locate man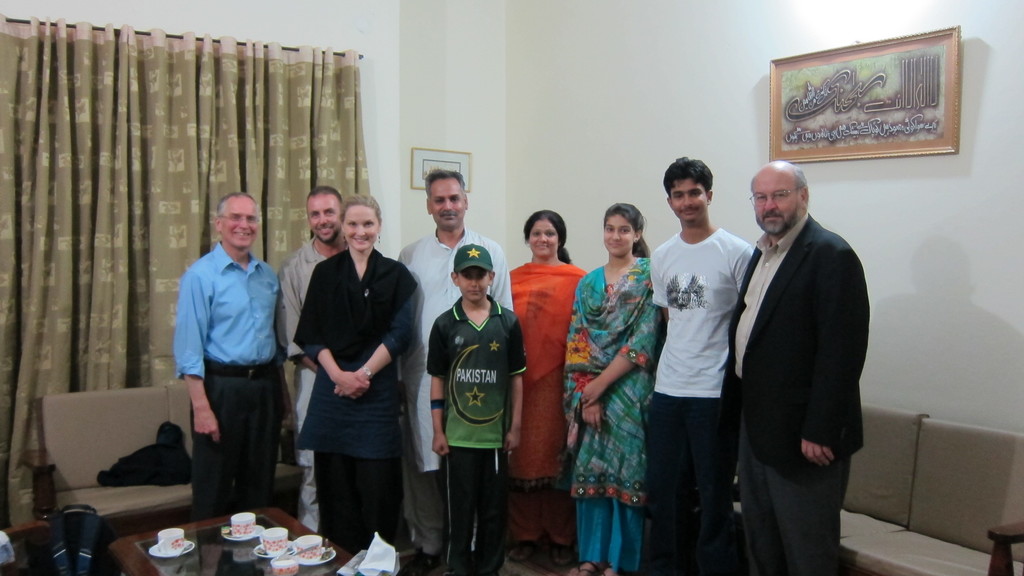
detection(650, 152, 754, 575)
